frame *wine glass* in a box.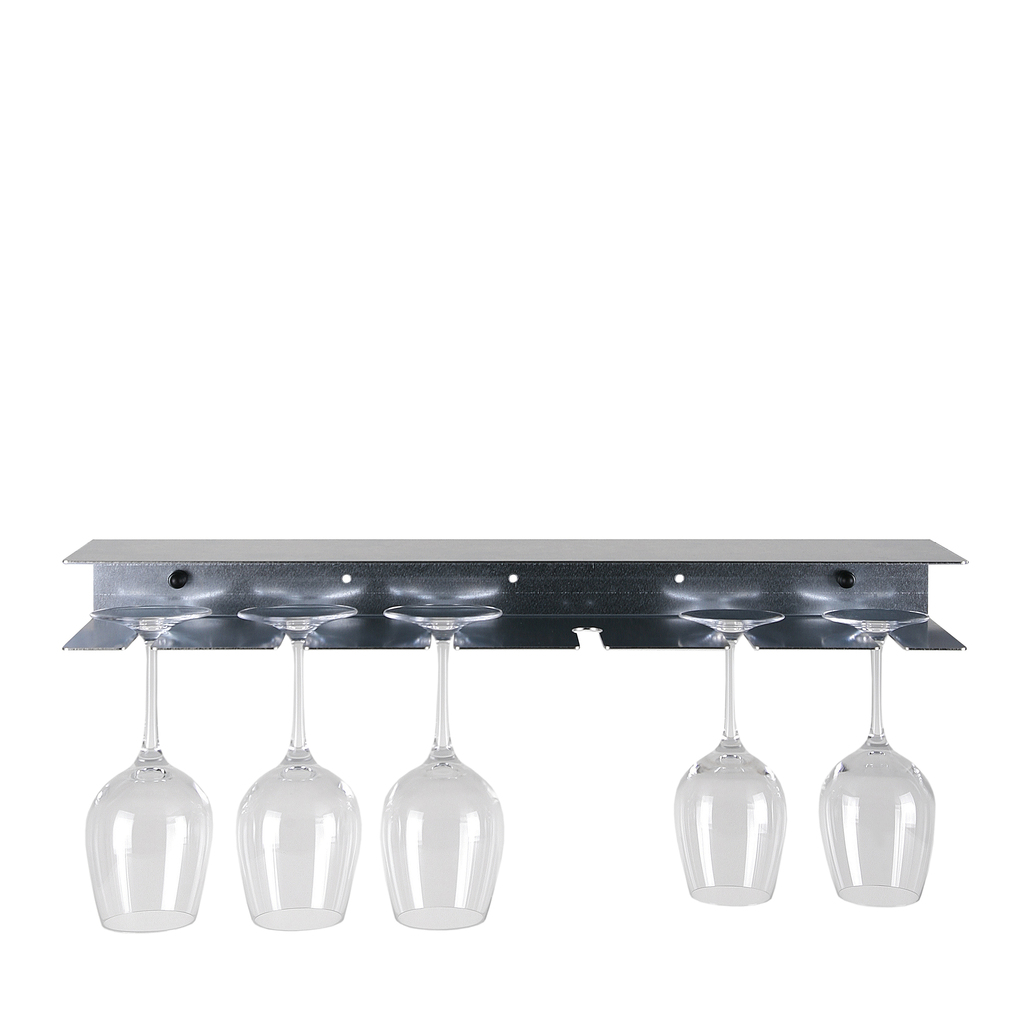
(left=81, top=607, right=211, bottom=936).
